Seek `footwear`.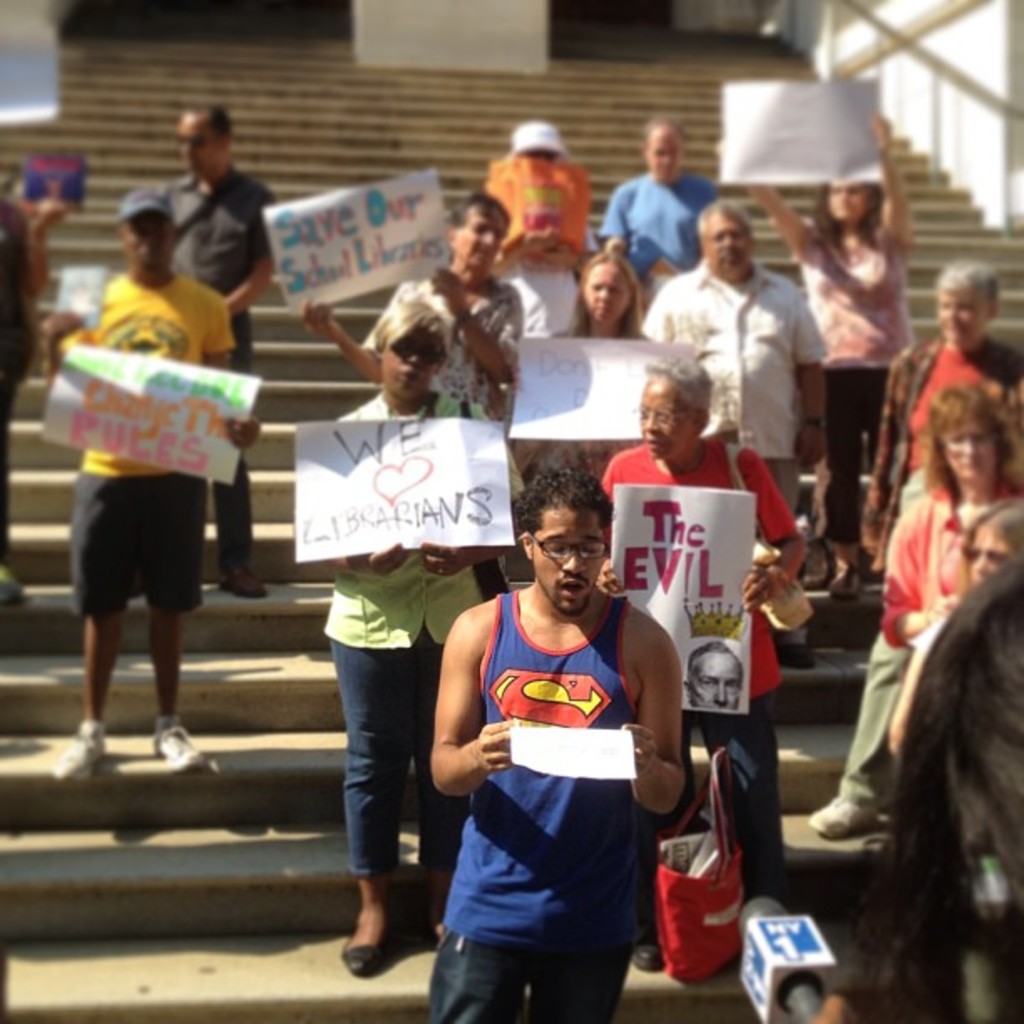
[806,542,828,587].
